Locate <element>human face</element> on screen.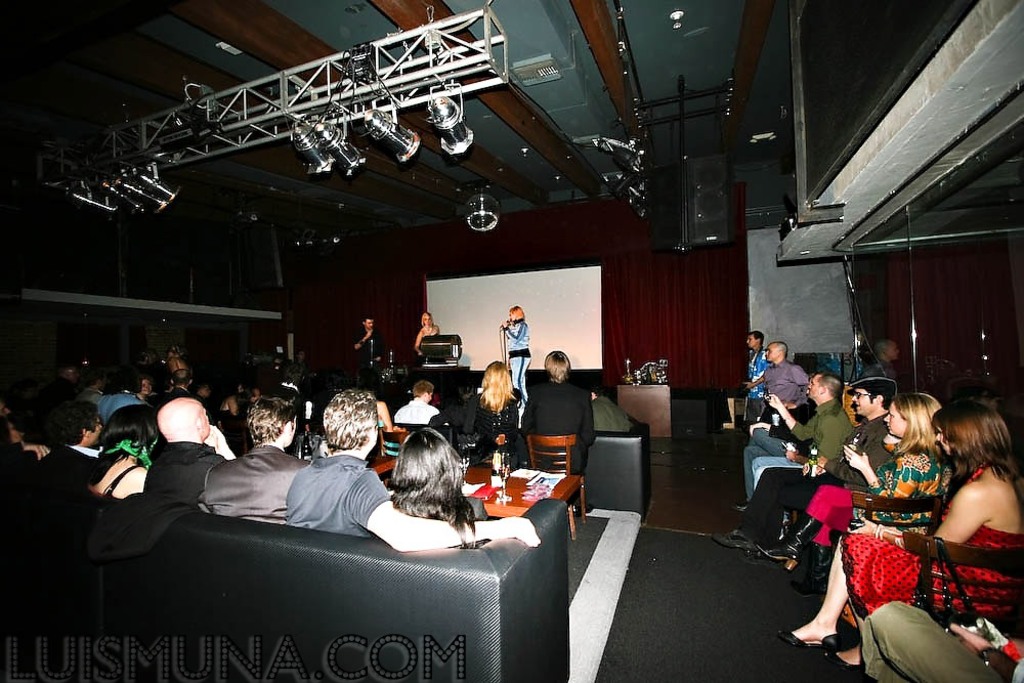
On screen at Rect(748, 335, 759, 348).
